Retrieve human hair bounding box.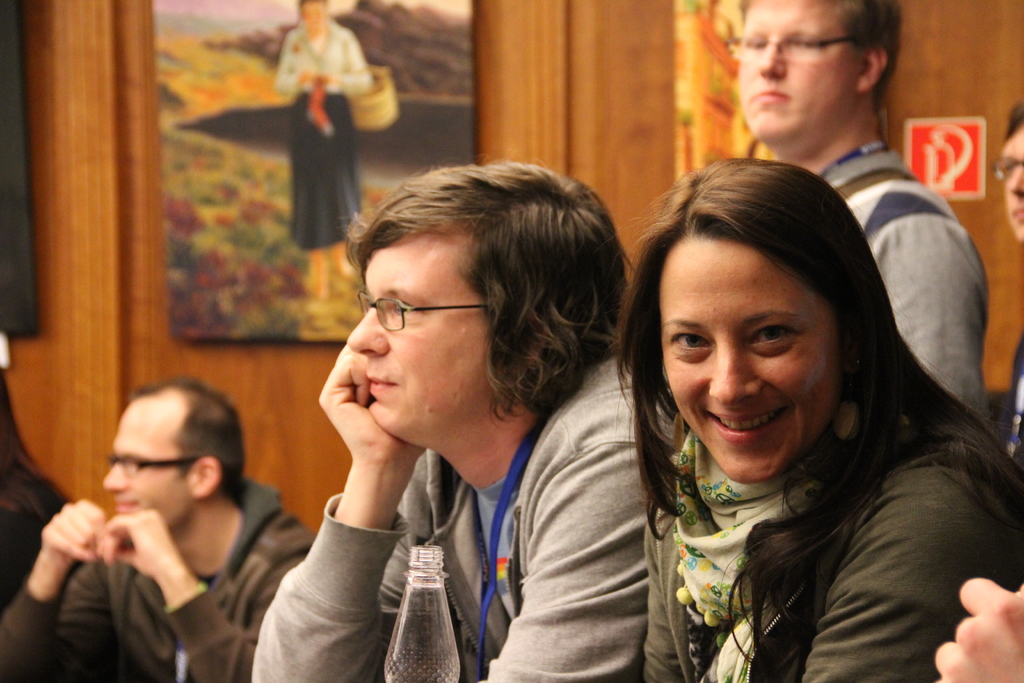
Bounding box: detection(842, 0, 904, 115).
